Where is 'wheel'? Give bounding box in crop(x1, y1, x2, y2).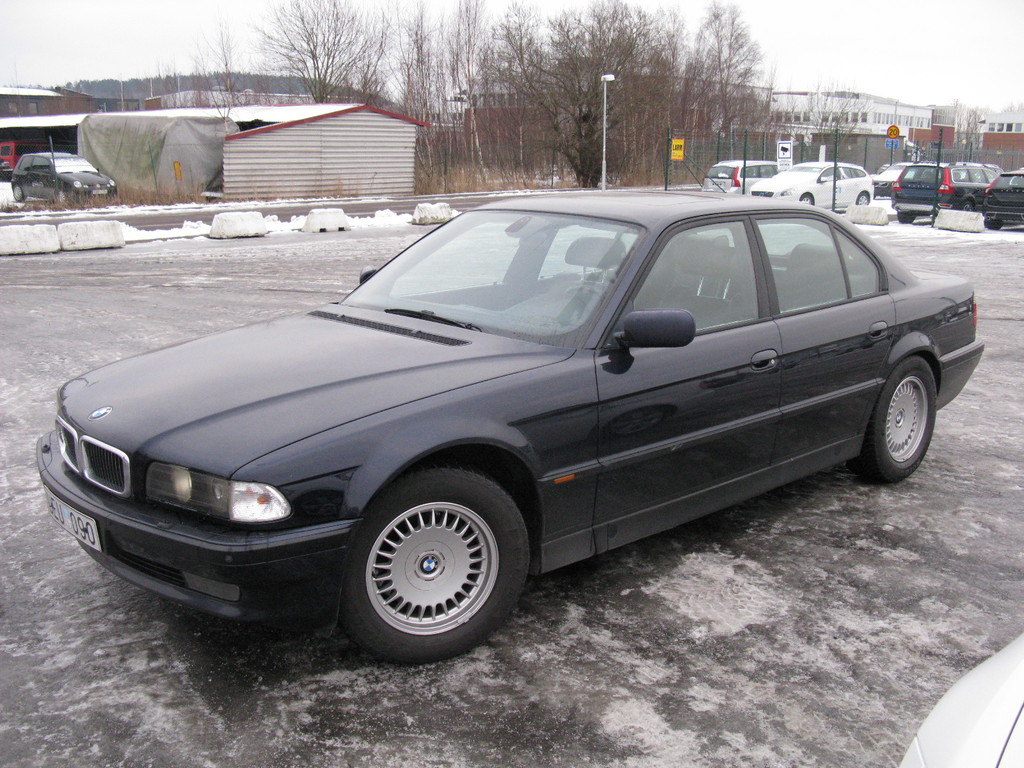
crop(13, 184, 25, 202).
